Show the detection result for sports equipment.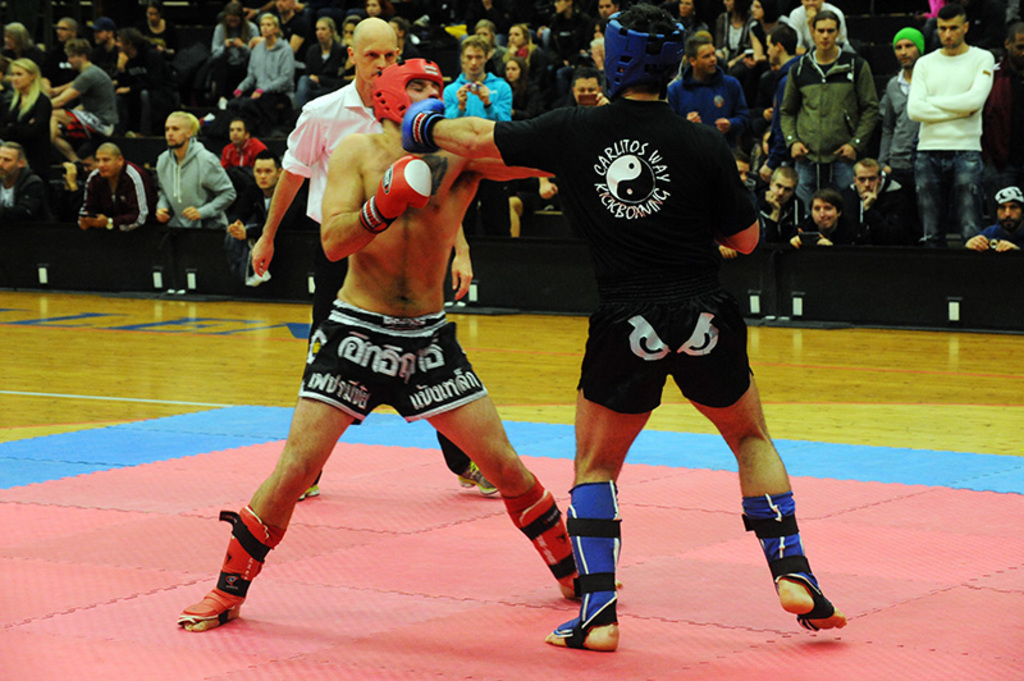
{"left": 367, "top": 50, "right": 444, "bottom": 127}.
